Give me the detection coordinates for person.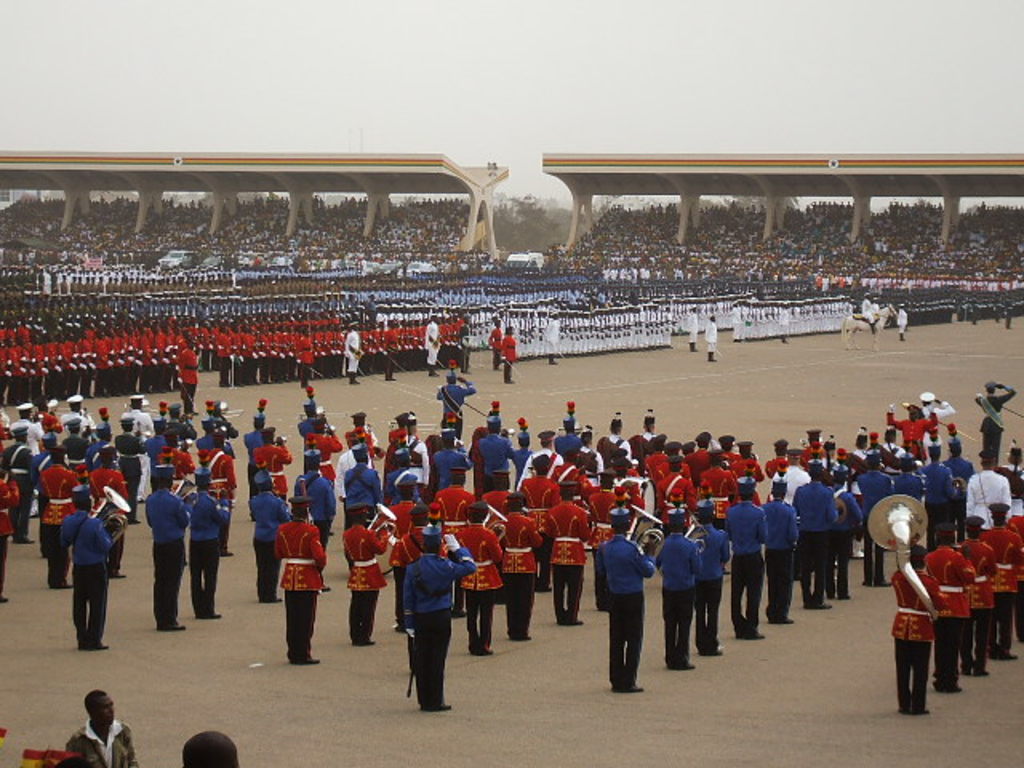
(left=384, top=515, right=461, bottom=714).
